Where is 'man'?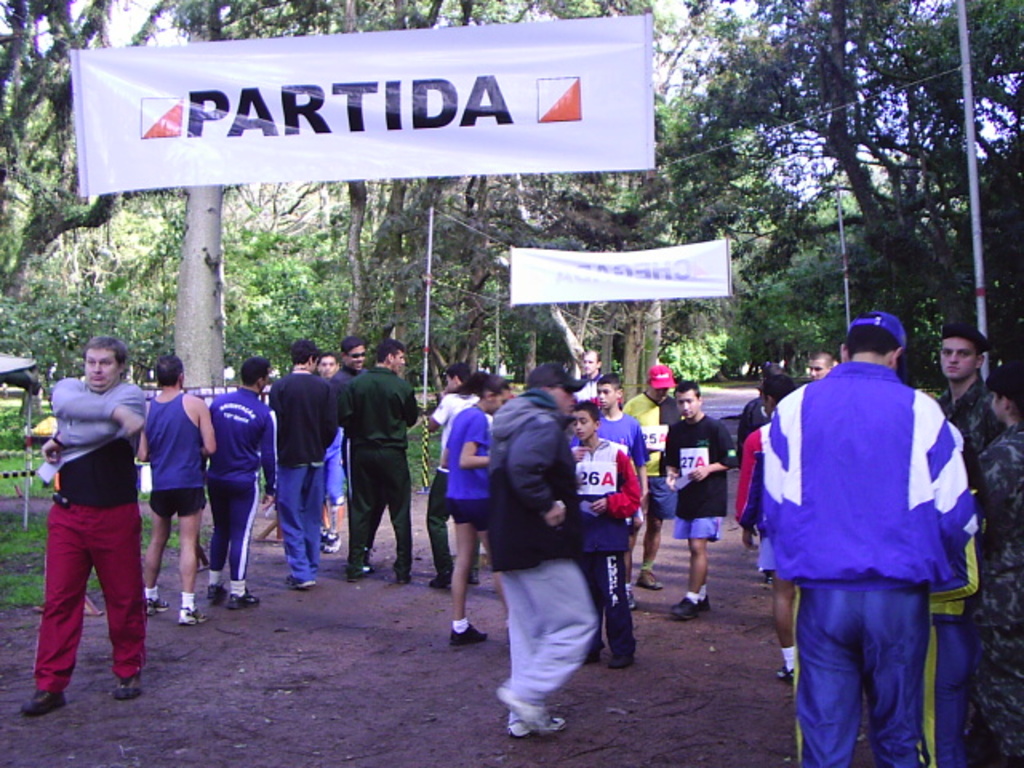
pyautogui.locateOnScreen(333, 334, 421, 584).
